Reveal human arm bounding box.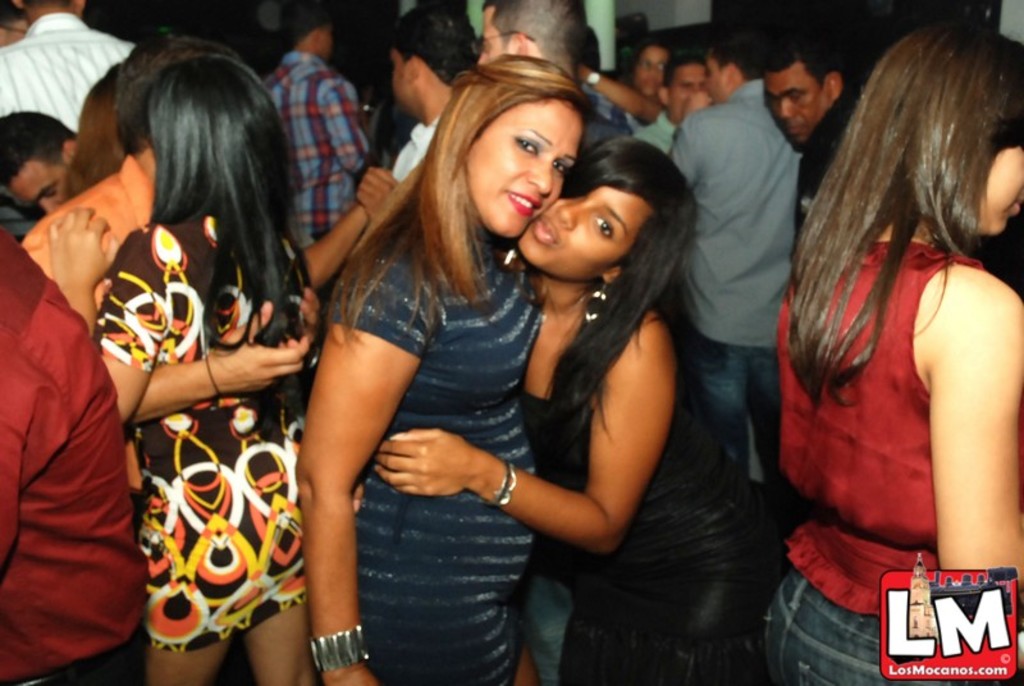
Revealed: 356:160:404:224.
